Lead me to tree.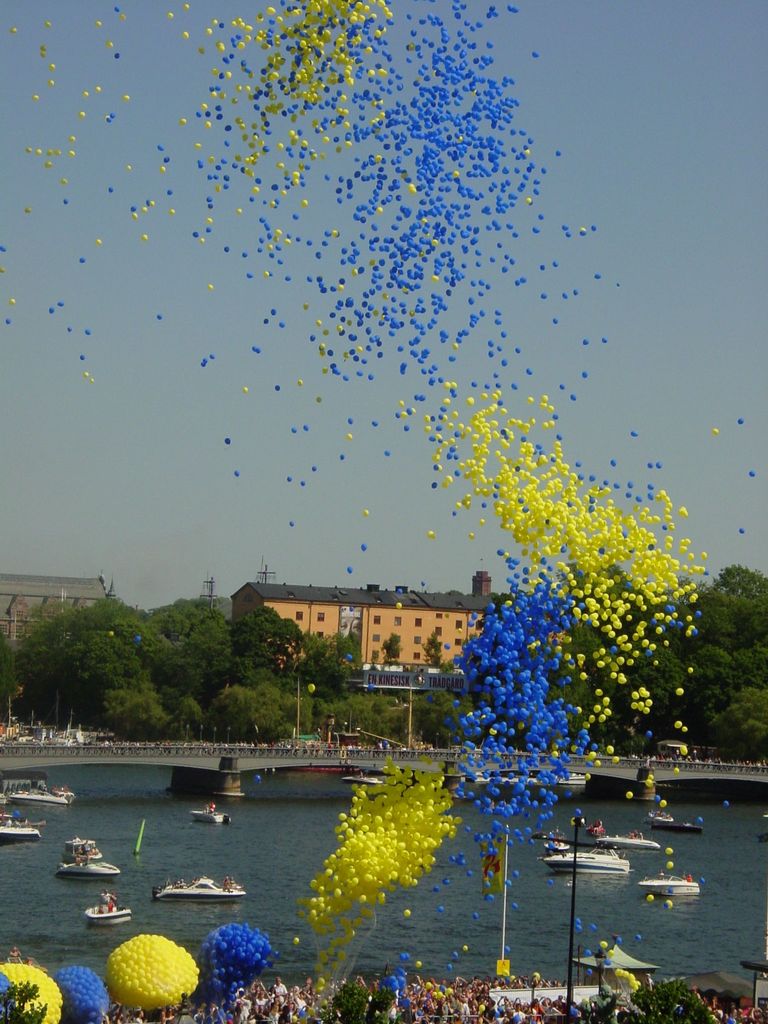
Lead to bbox=(227, 610, 303, 690).
